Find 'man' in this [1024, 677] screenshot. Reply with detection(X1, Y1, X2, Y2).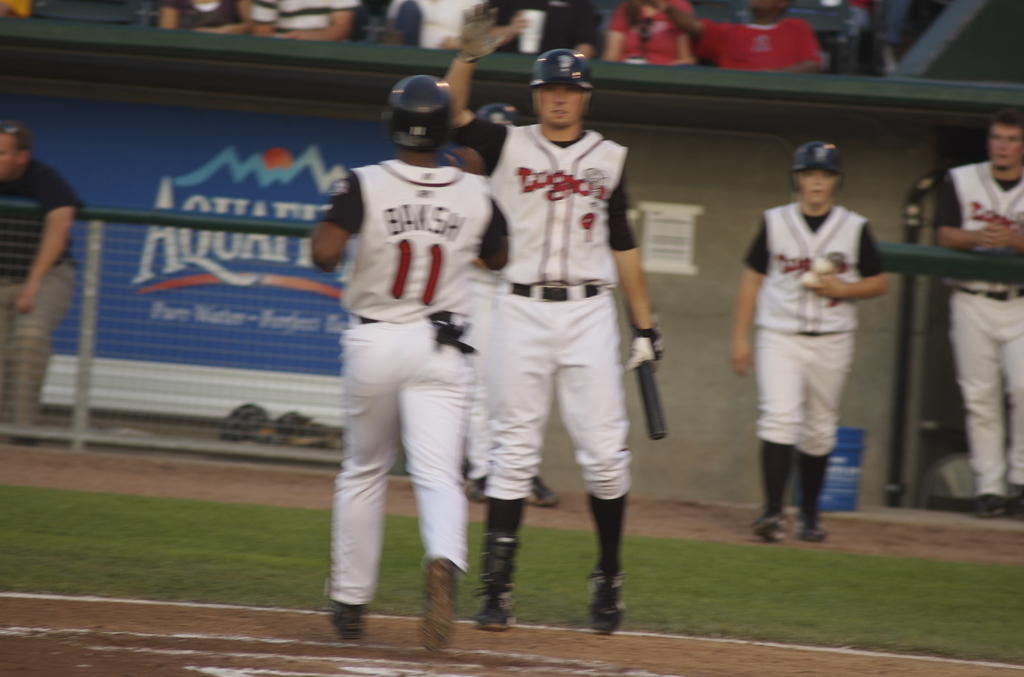
detection(646, 0, 829, 74).
